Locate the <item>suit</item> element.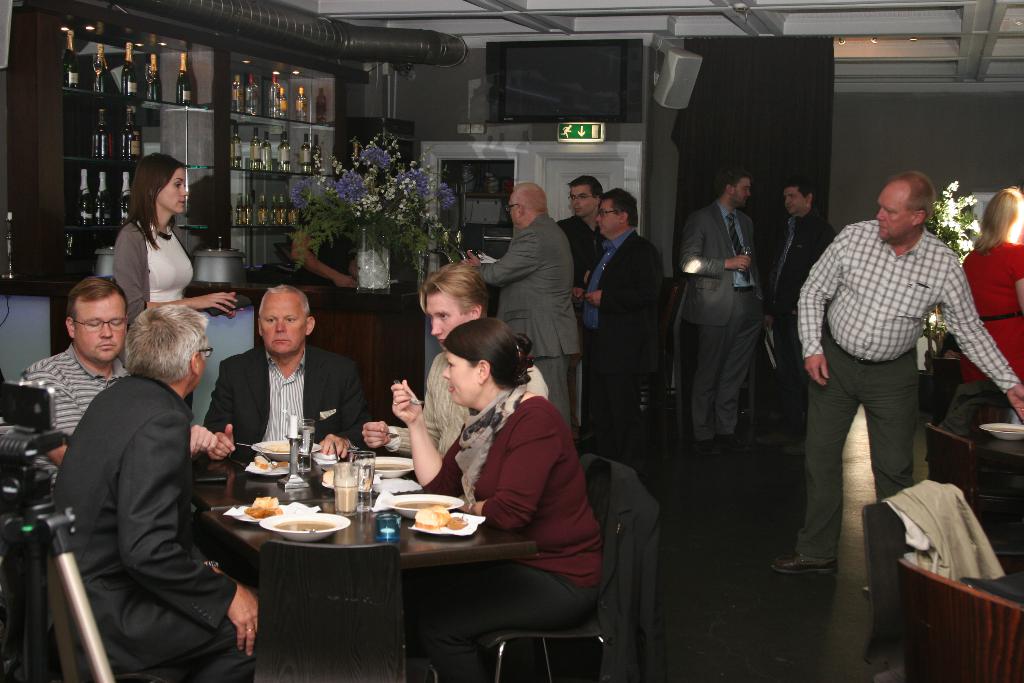
Element bbox: <region>576, 228, 666, 458</region>.
